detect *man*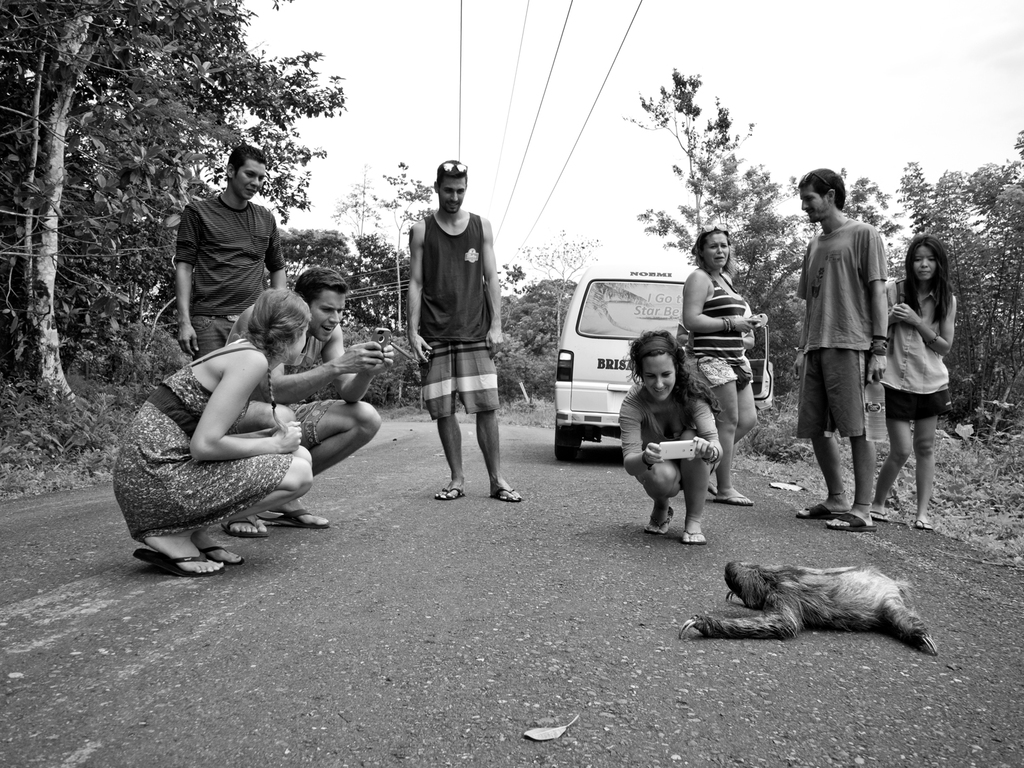
left=219, top=268, right=397, bottom=539
